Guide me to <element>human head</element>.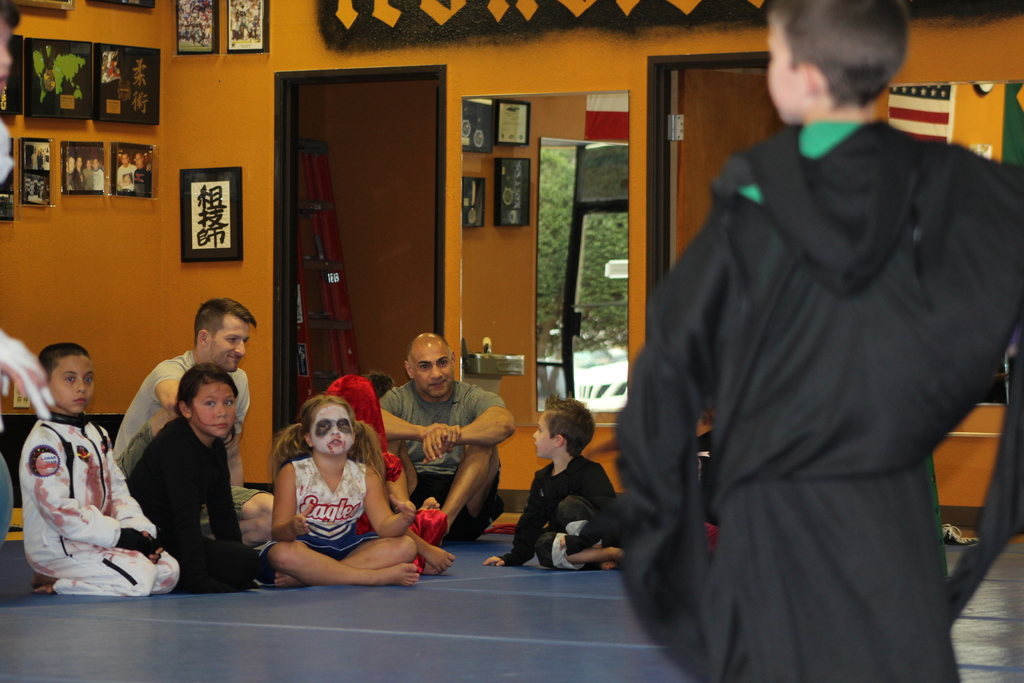
Guidance: pyautogui.locateOnScreen(93, 158, 101, 170).
